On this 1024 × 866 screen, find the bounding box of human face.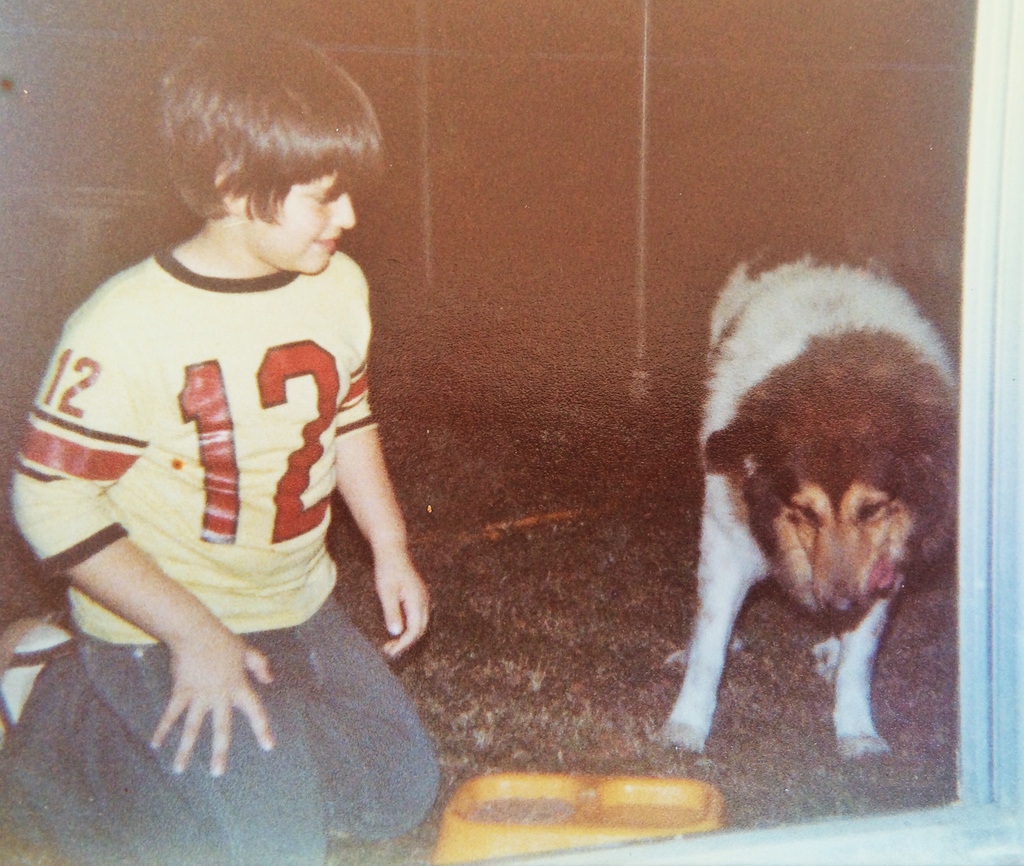
Bounding box: {"x1": 243, "y1": 166, "x2": 355, "y2": 277}.
